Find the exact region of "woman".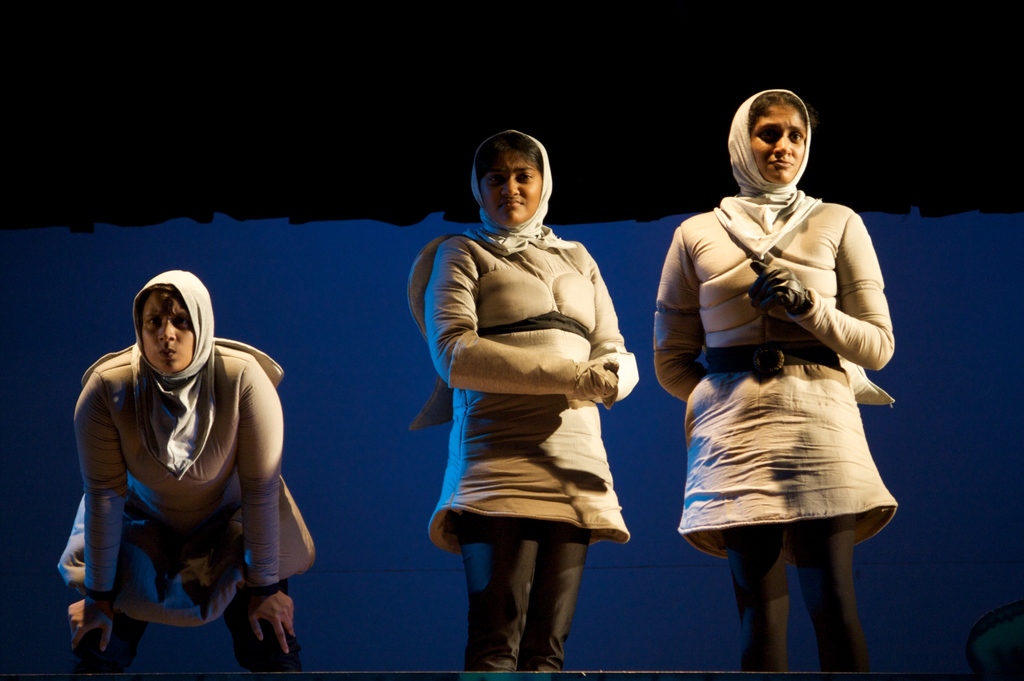
Exact region: rect(61, 267, 319, 680).
